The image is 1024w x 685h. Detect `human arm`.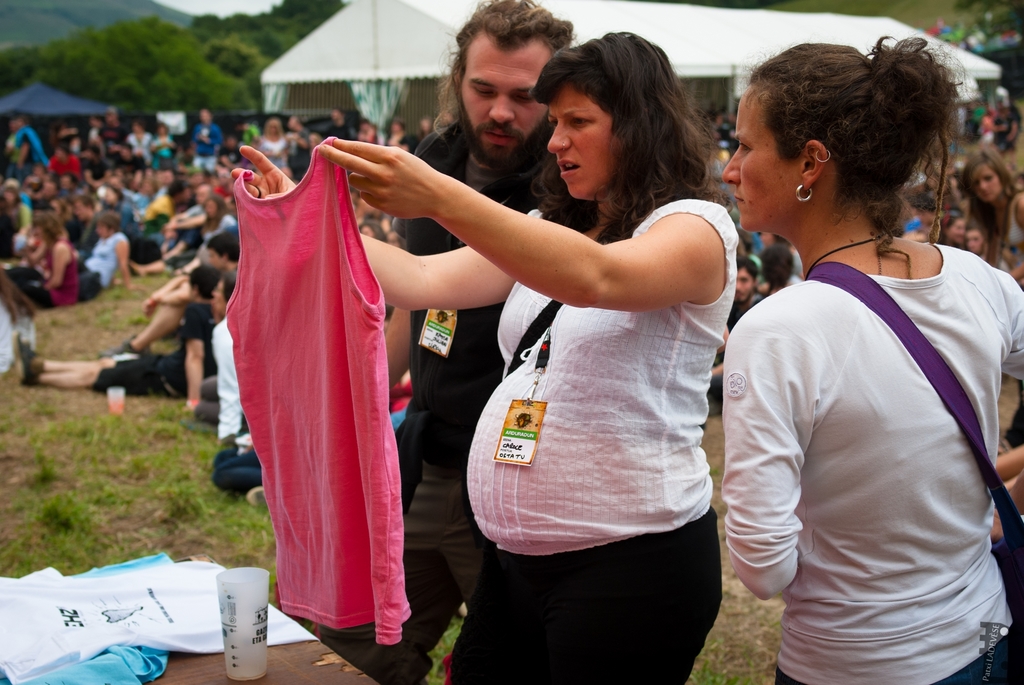
Detection: rect(147, 275, 175, 305).
